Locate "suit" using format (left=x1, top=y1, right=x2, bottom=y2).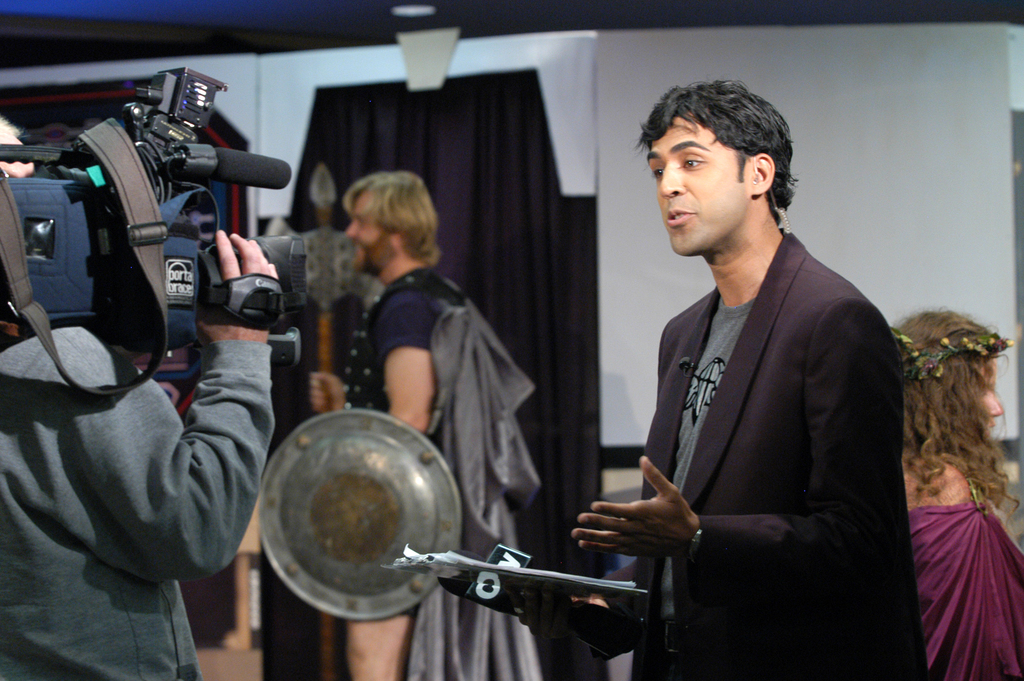
(left=573, top=129, right=924, bottom=677).
